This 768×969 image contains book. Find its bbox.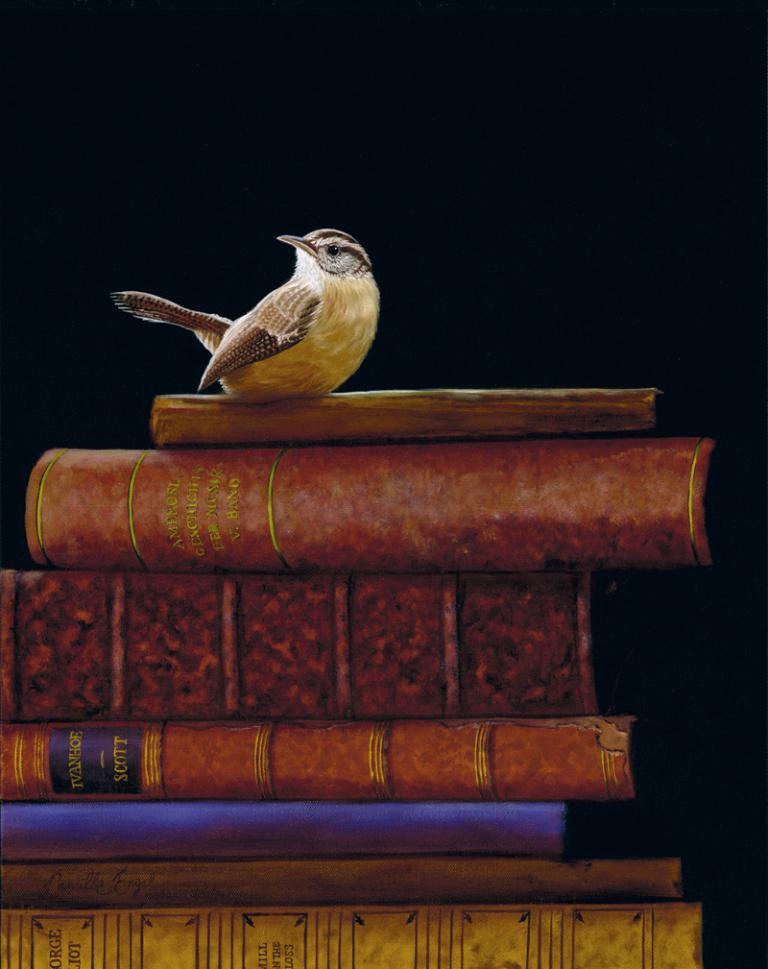
[x1=145, y1=393, x2=667, y2=446].
